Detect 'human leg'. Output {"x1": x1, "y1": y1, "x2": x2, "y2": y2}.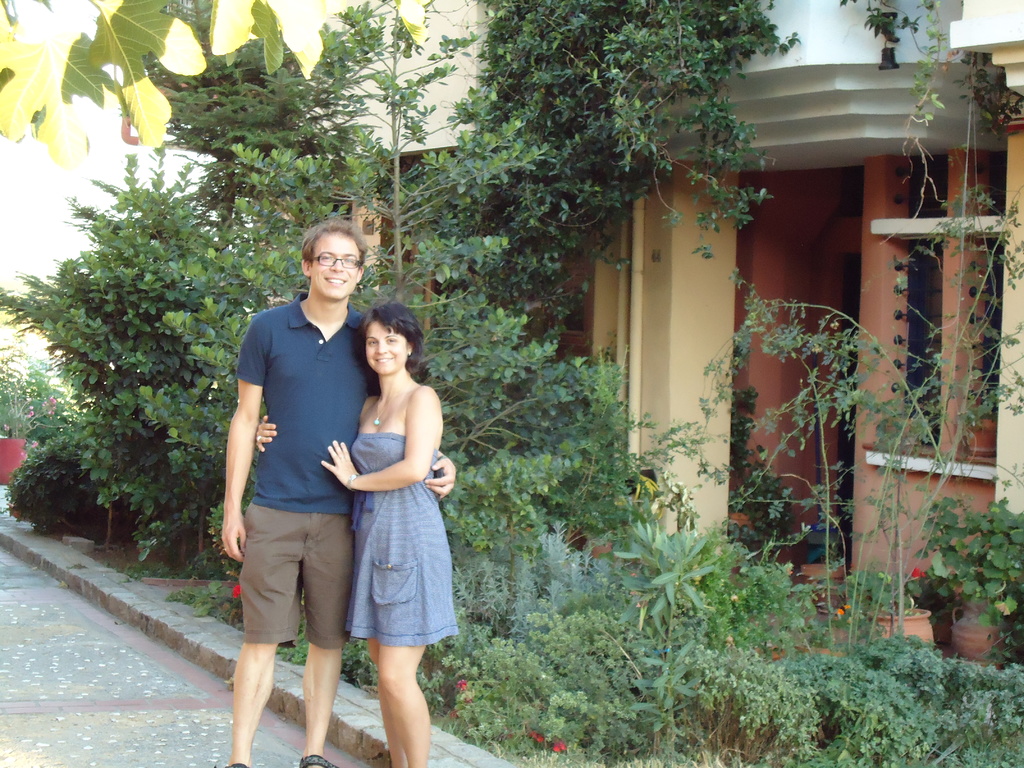
{"x1": 300, "y1": 509, "x2": 355, "y2": 767}.
